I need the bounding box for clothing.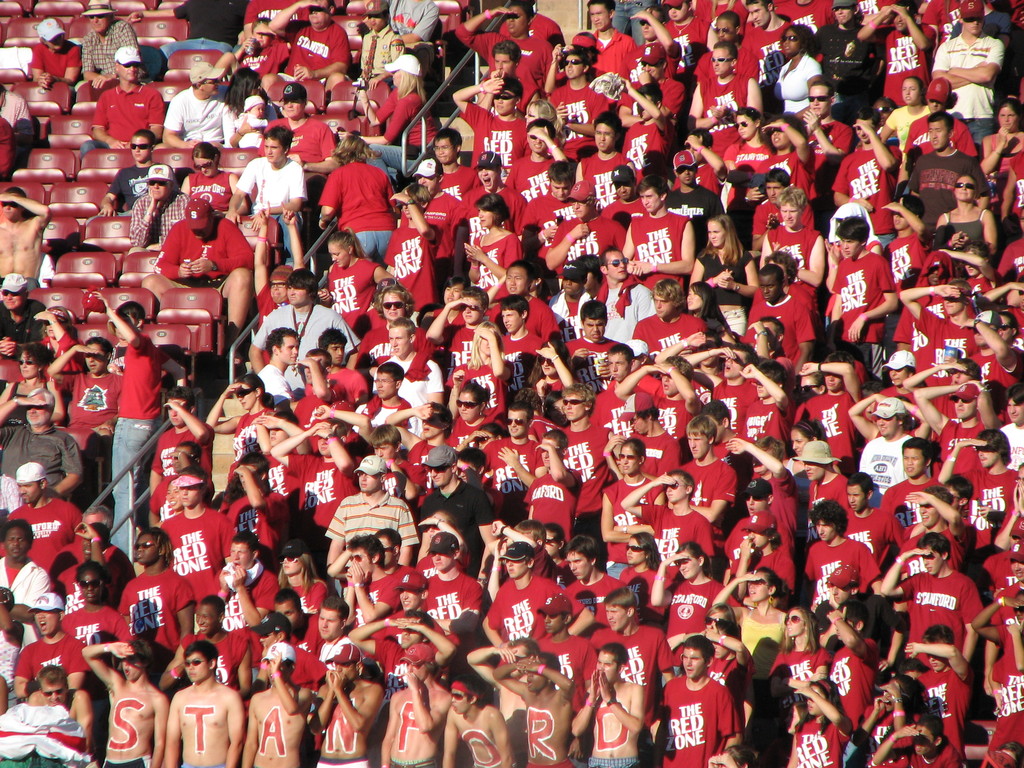
Here it is: l=715, t=135, r=772, b=181.
